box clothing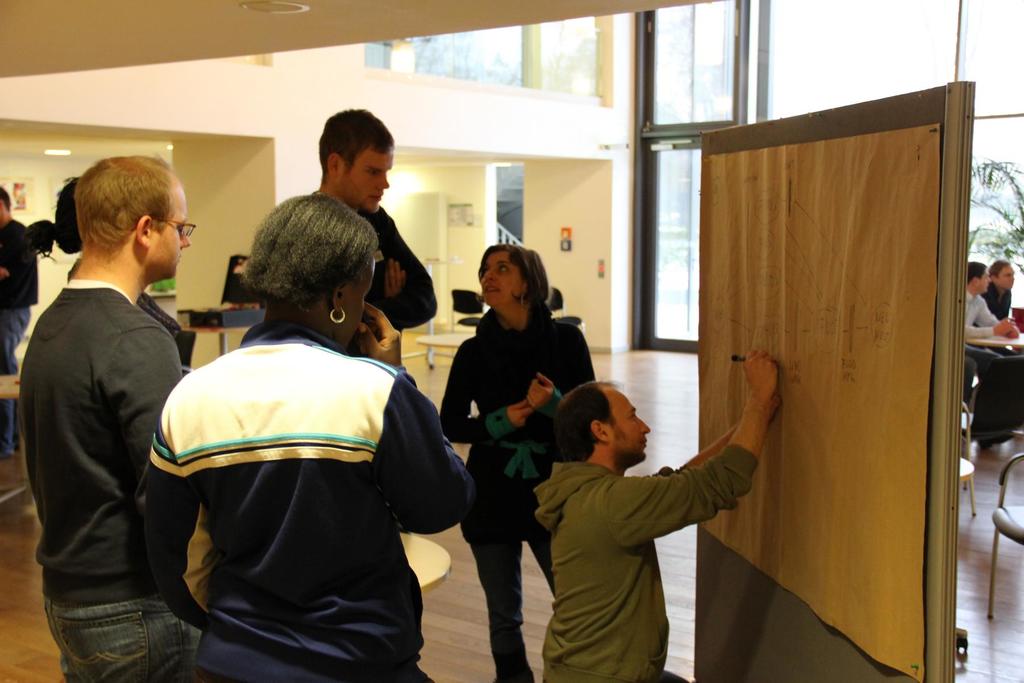
pyautogui.locateOnScreen(428, 306, 598, 537)
